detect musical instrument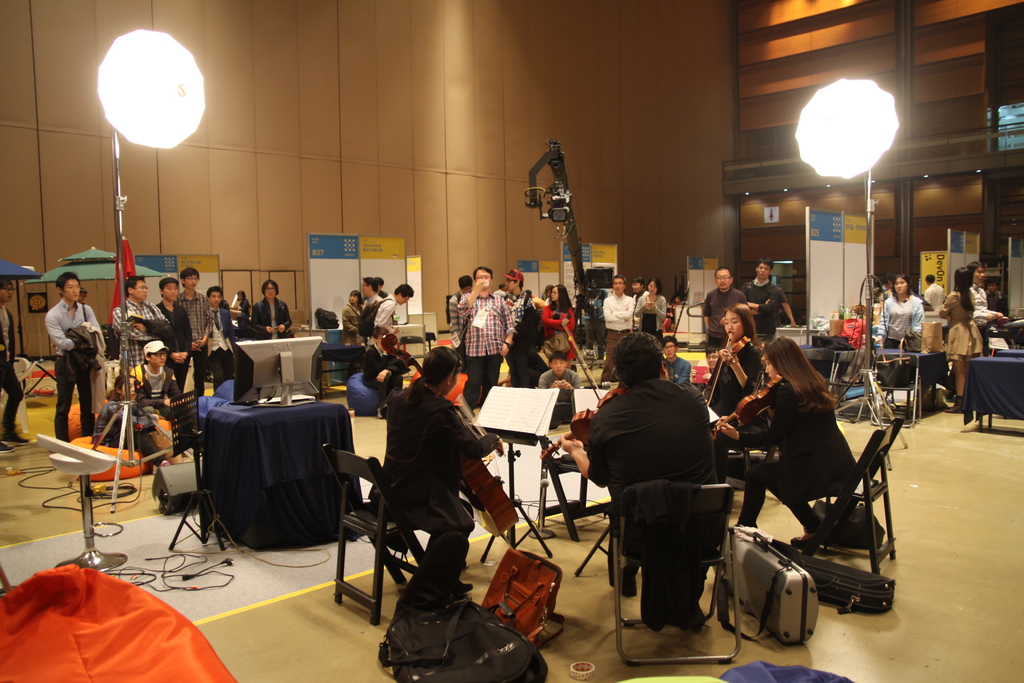
box=[376, 328, 524, 542]
